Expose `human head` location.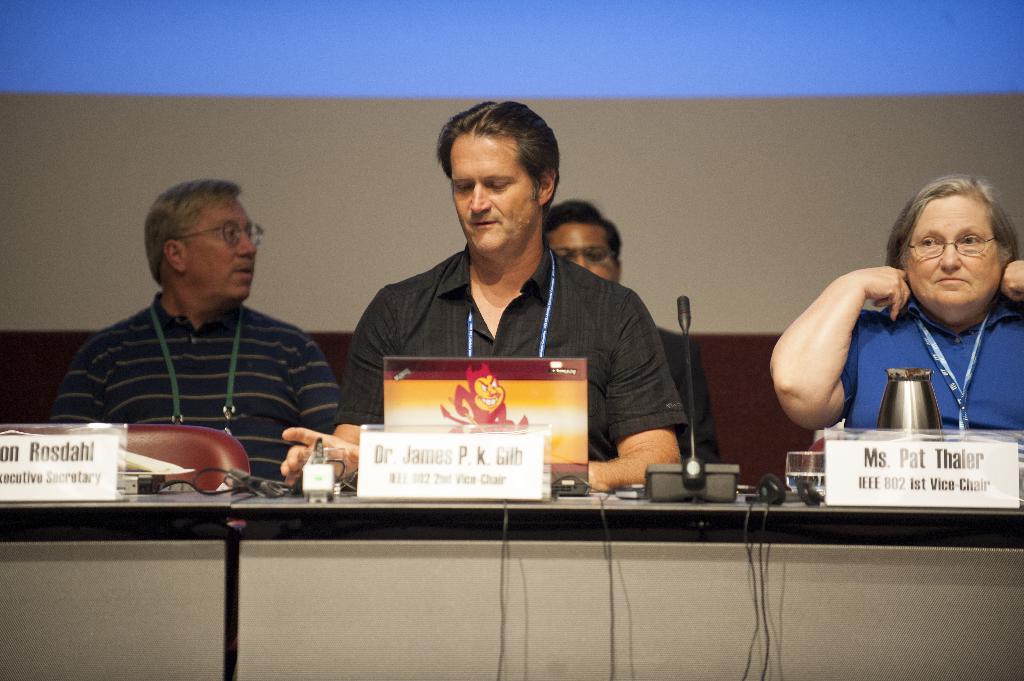
Exposed at box=[883, 176, 1023, 330].
